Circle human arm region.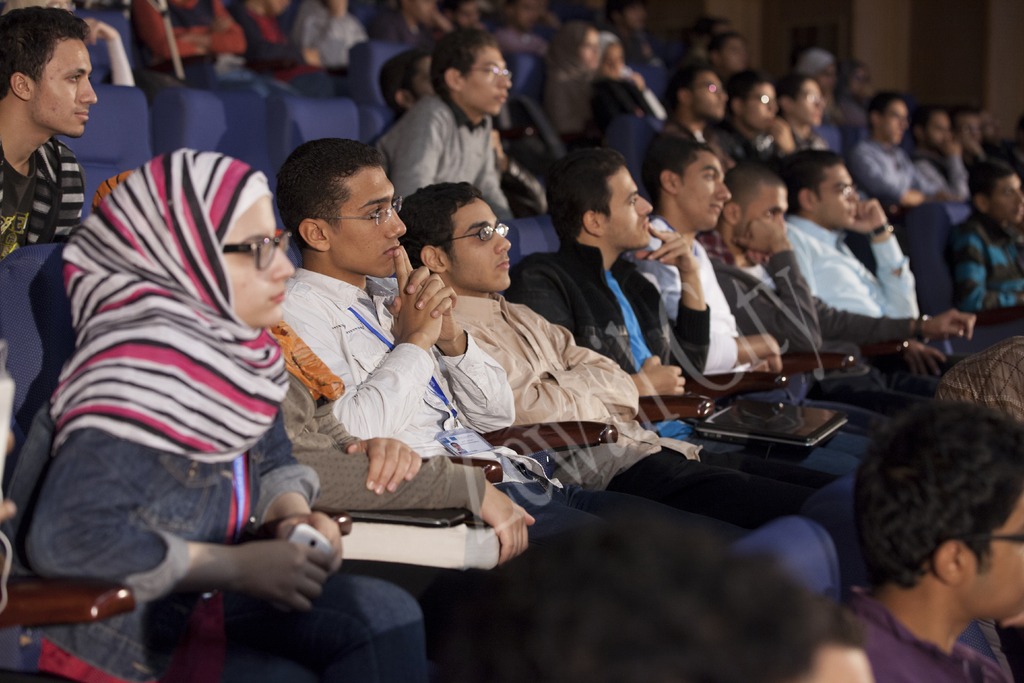
Region: left=431, top=8, right=462, bottom=34.
